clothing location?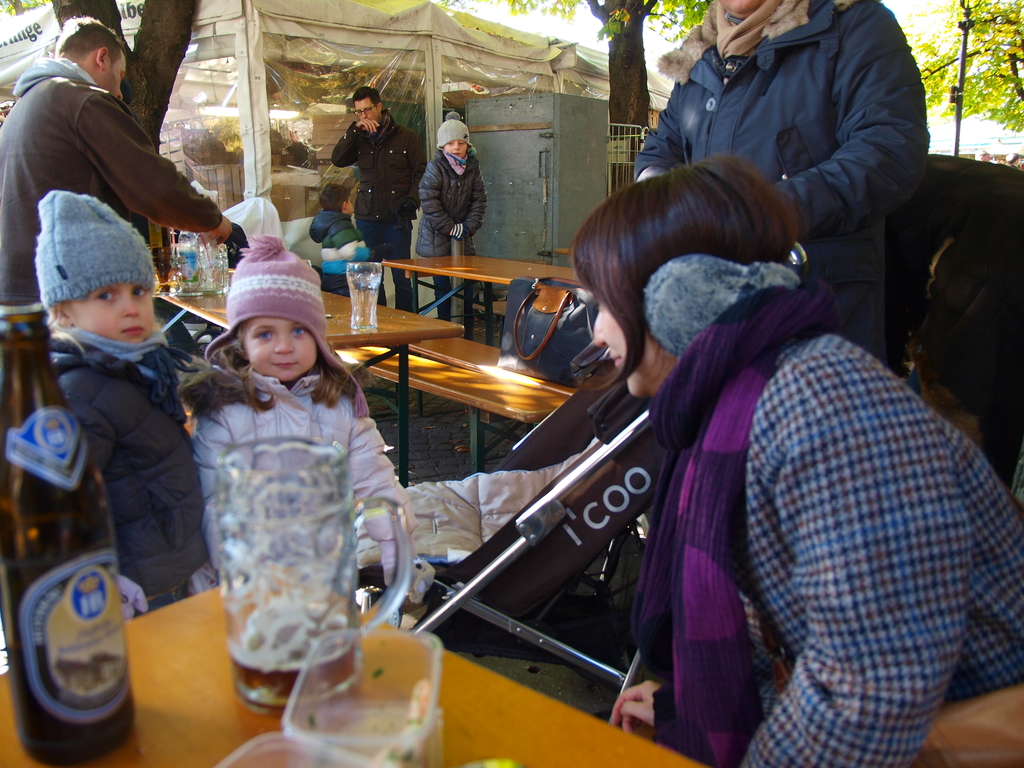
box(334, 104, 426, 268)
